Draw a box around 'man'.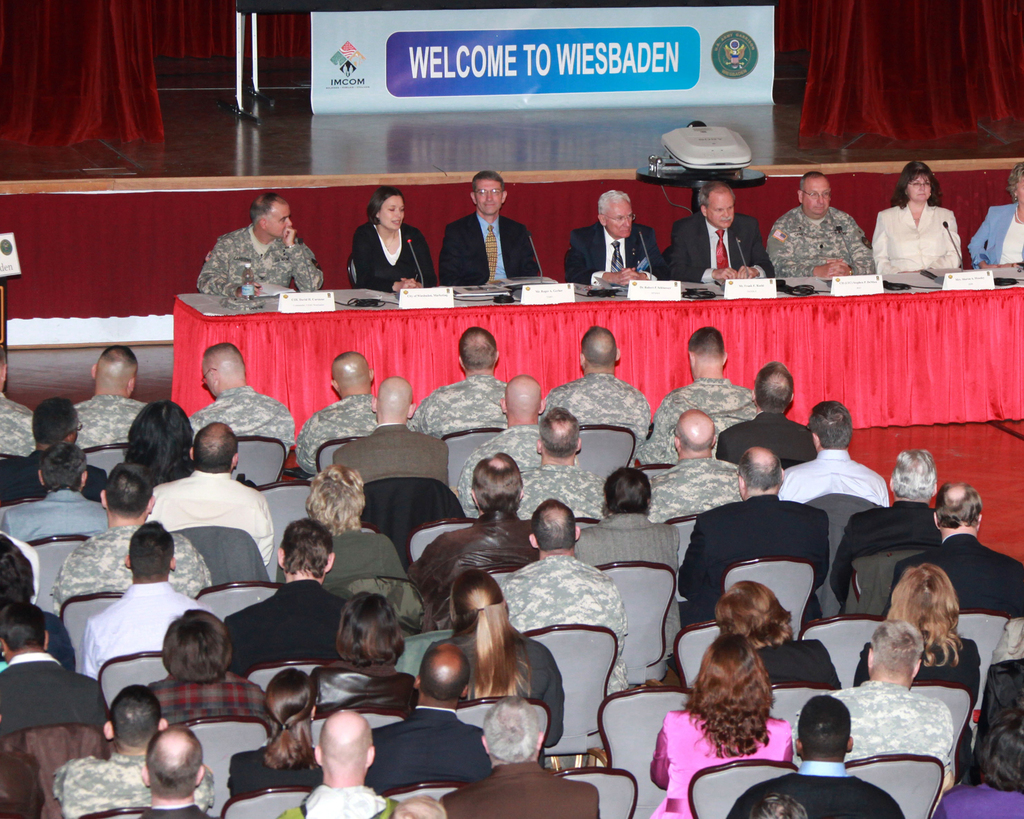
l=452, t=375, r=545, b=514.
